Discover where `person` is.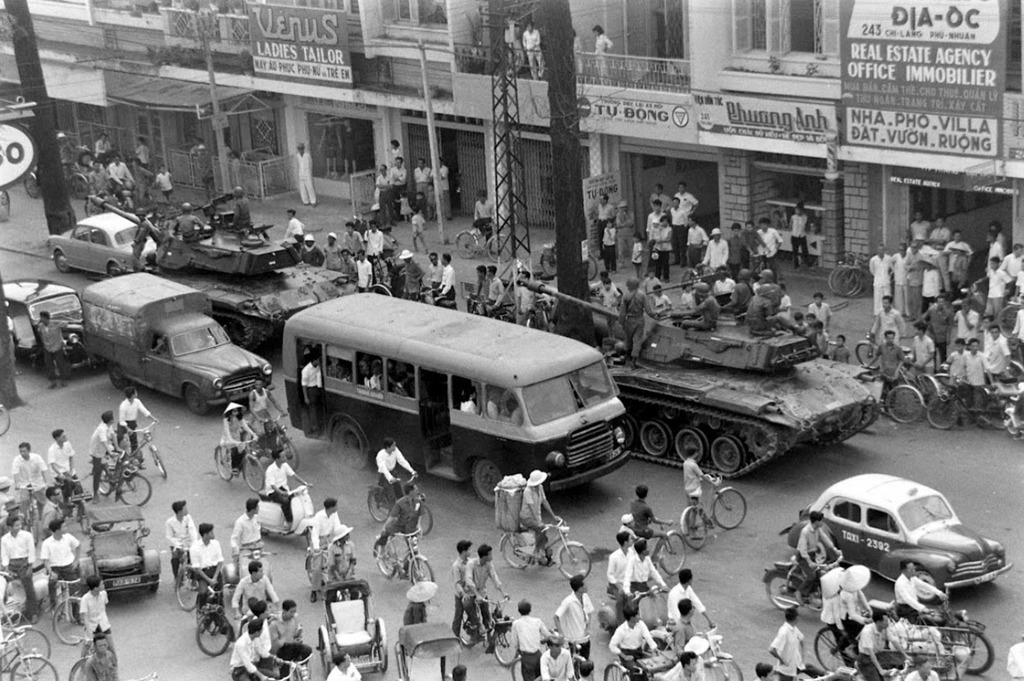
Discovered at l=535, t=627, r=569, b=680.
